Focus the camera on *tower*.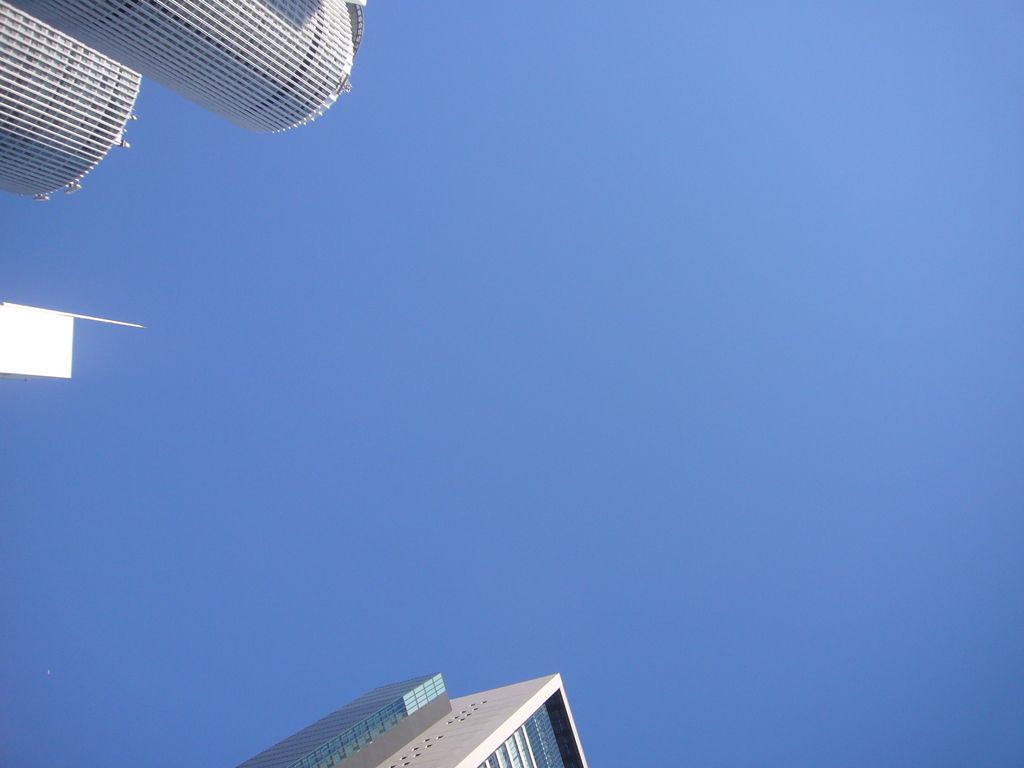
Focus region: {"x1": 0, "y1": 3, "x2": 146, "y2": 207}.
